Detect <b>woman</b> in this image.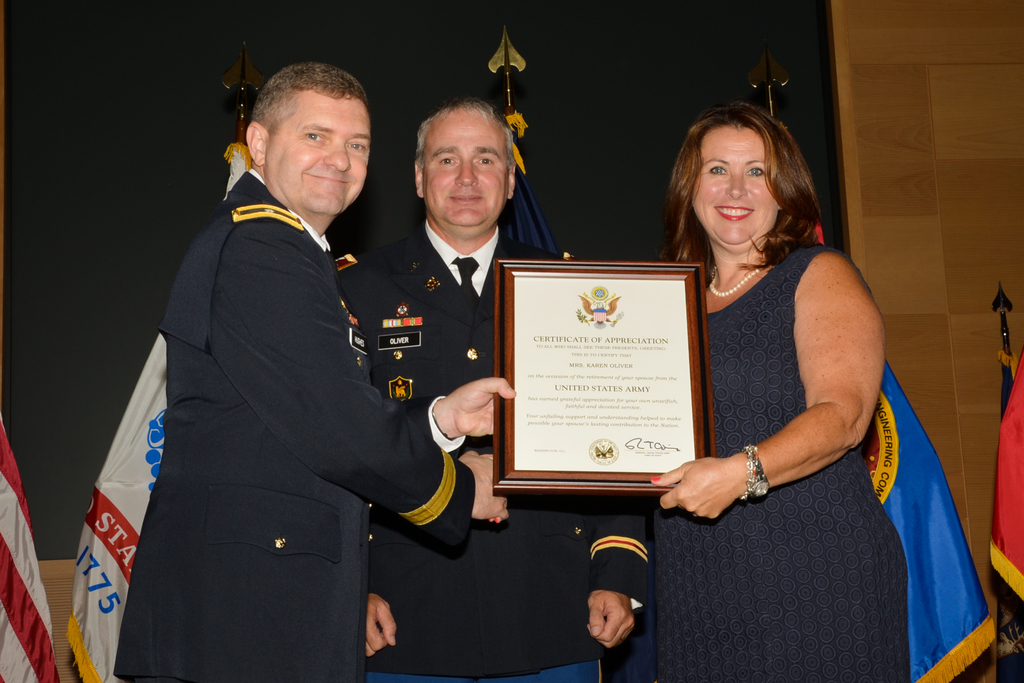
Detection: pyautogui.locateOnScreen(645, 99, 913, 682).
